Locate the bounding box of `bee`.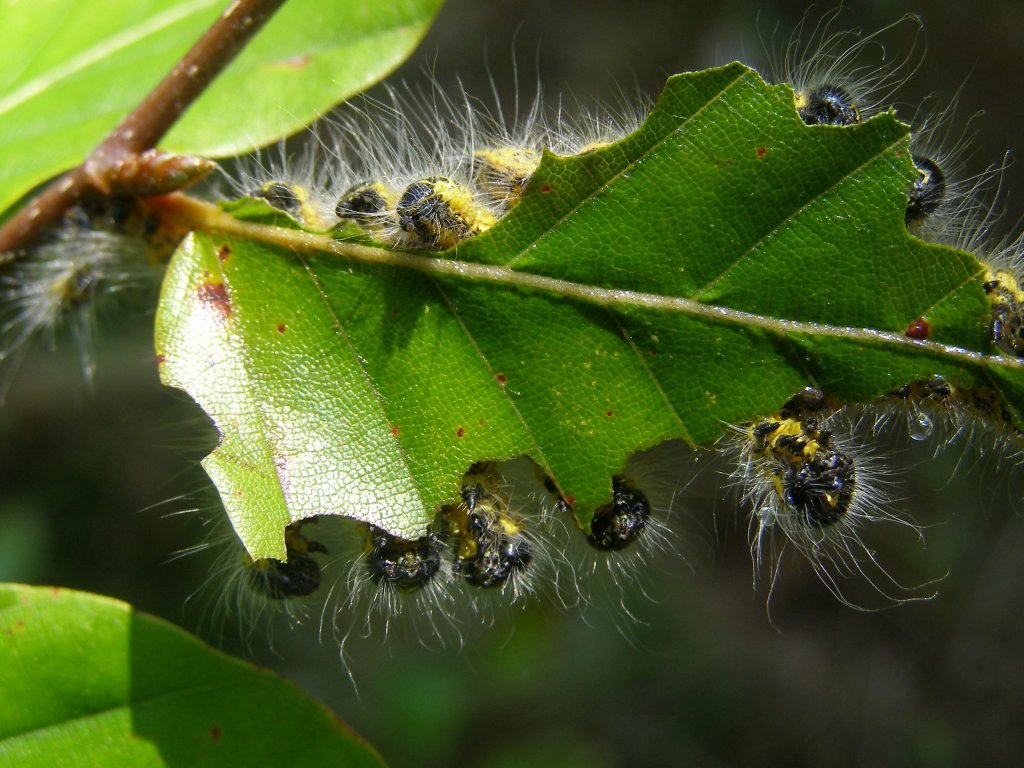
Bounding box: 907/97/997/255.
